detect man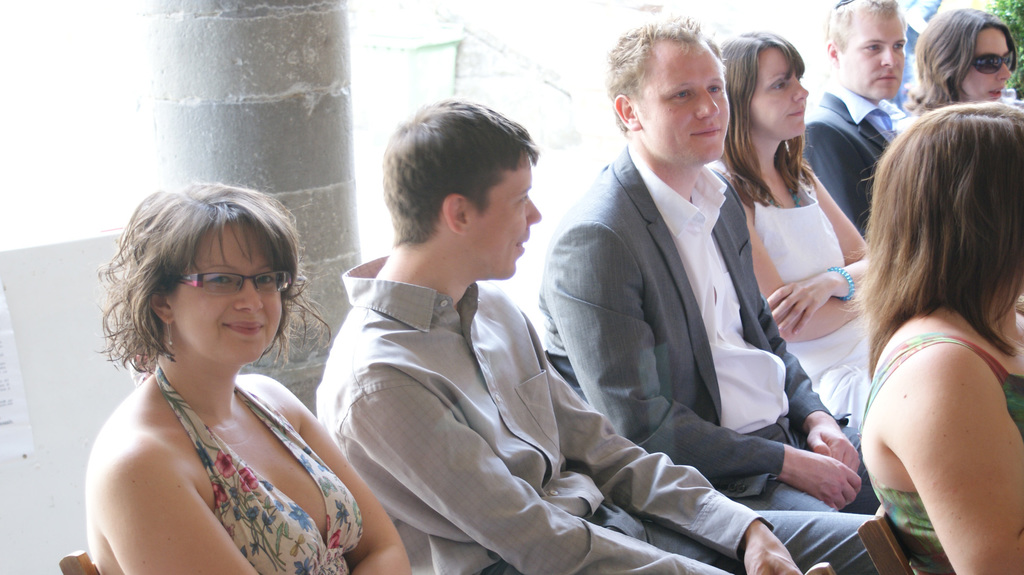
bbox=(802, 0, 912, 222)
